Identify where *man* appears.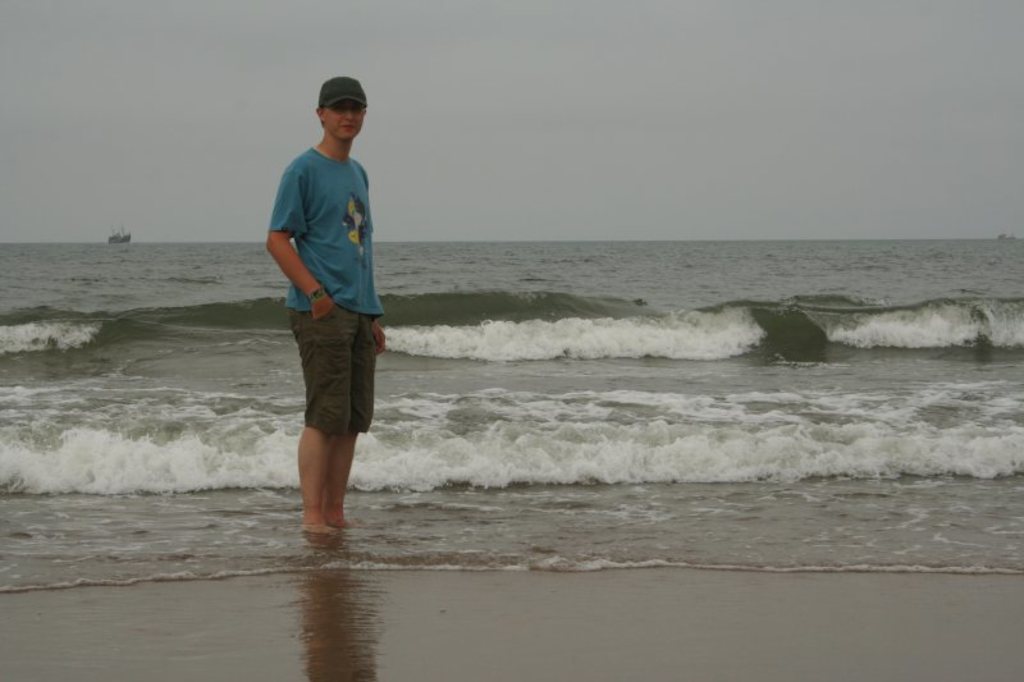
Appears at <region>266, 75, 387, 531</region>.
